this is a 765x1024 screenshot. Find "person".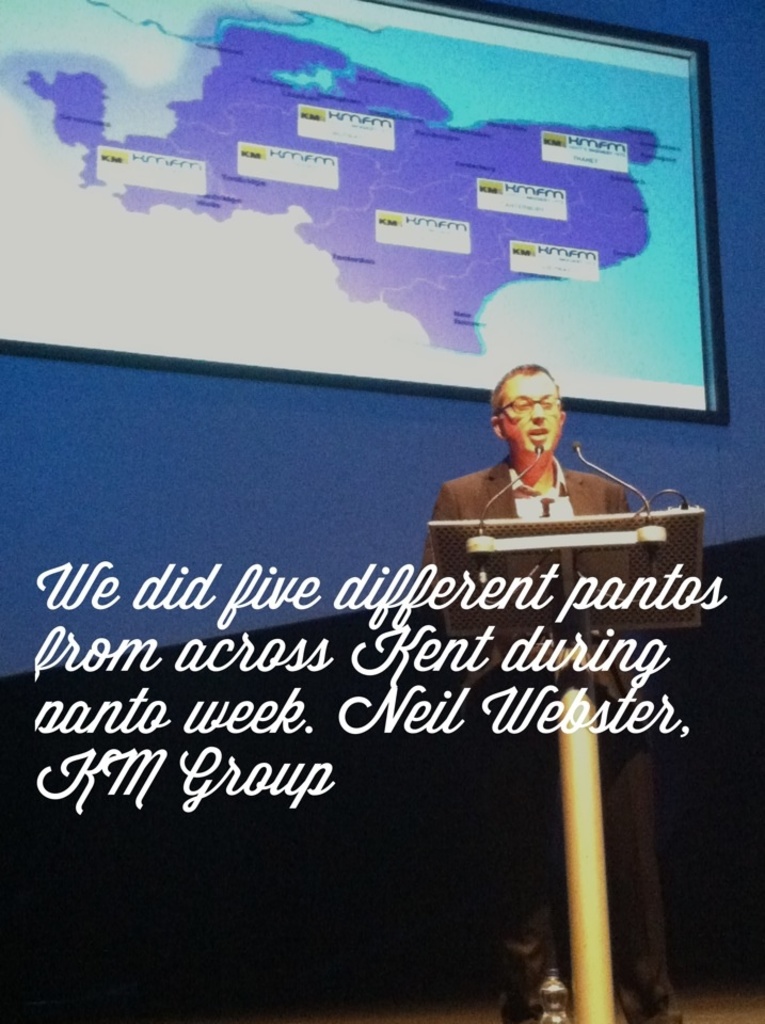
Bounding box: bbox=(451, 347, 635, 567).
